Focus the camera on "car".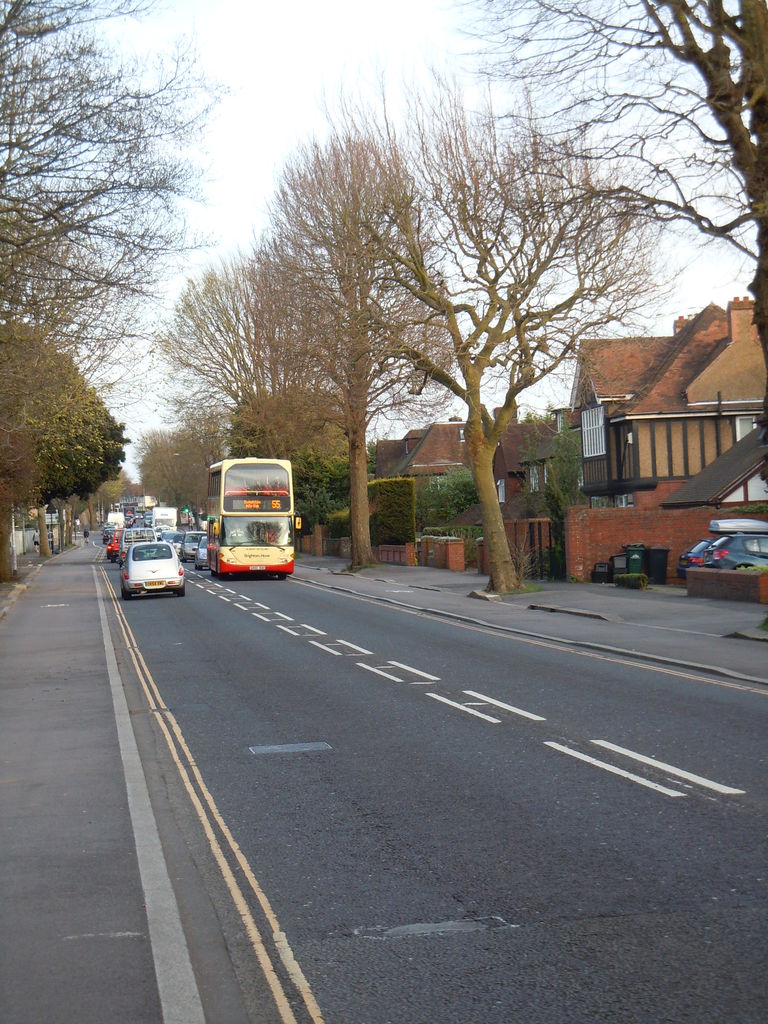
Focus region: detection(705, 520, 767, 569).
